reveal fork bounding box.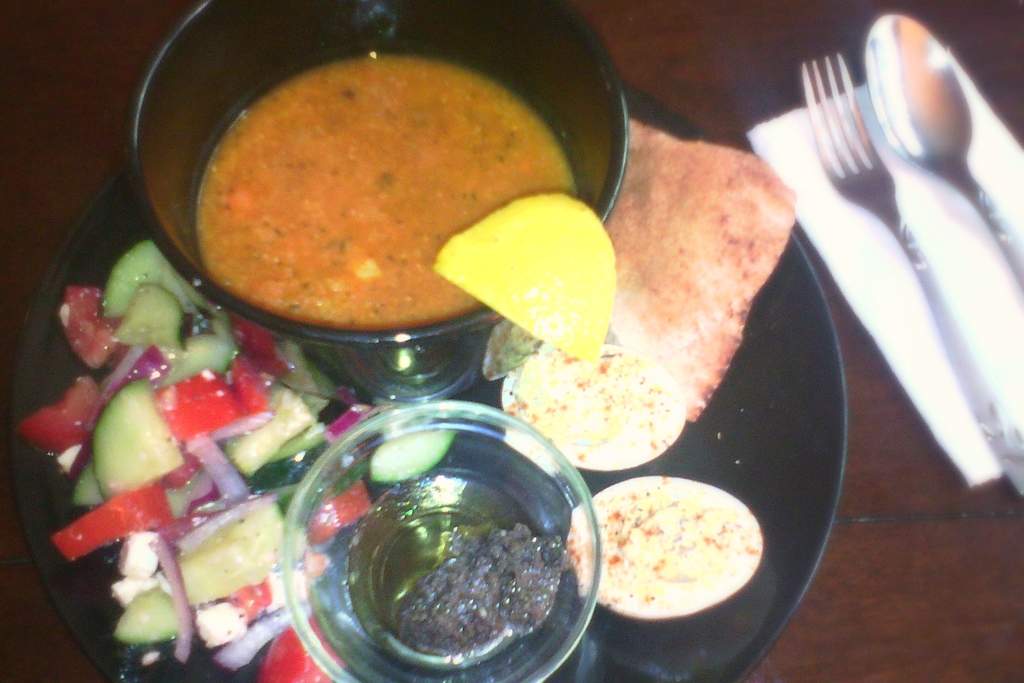
Revealed: [left=803, top=38, right=1023, bottom=467].
